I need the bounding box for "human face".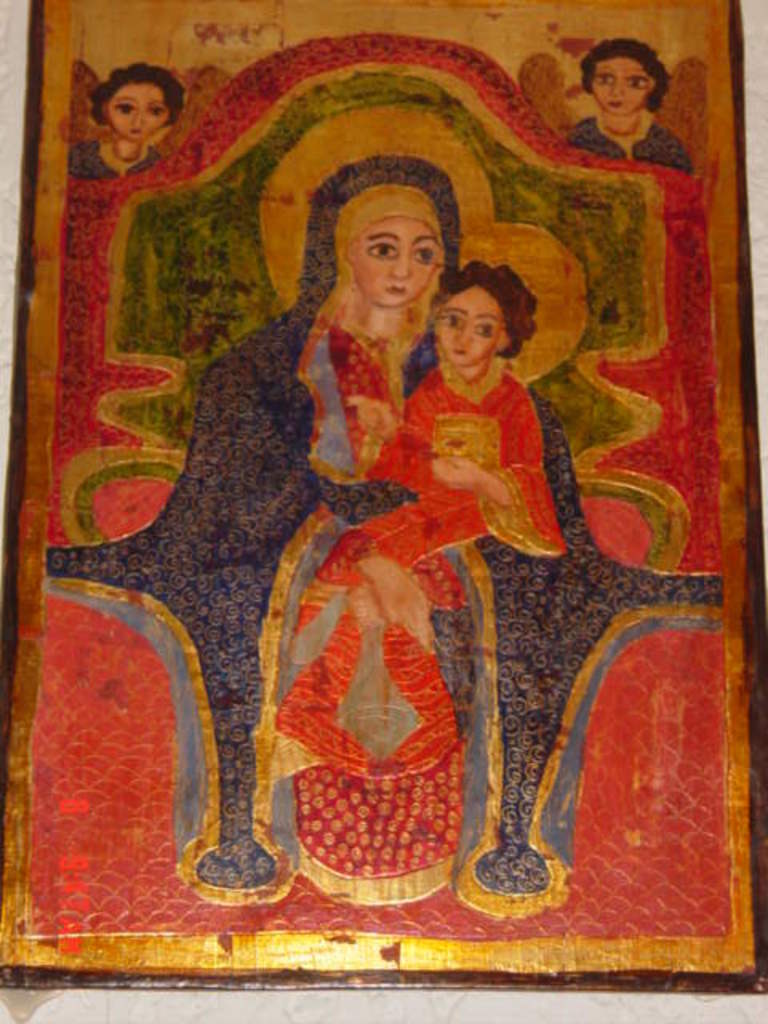
Here it is: bbox=(587, 54, 653, 114).
